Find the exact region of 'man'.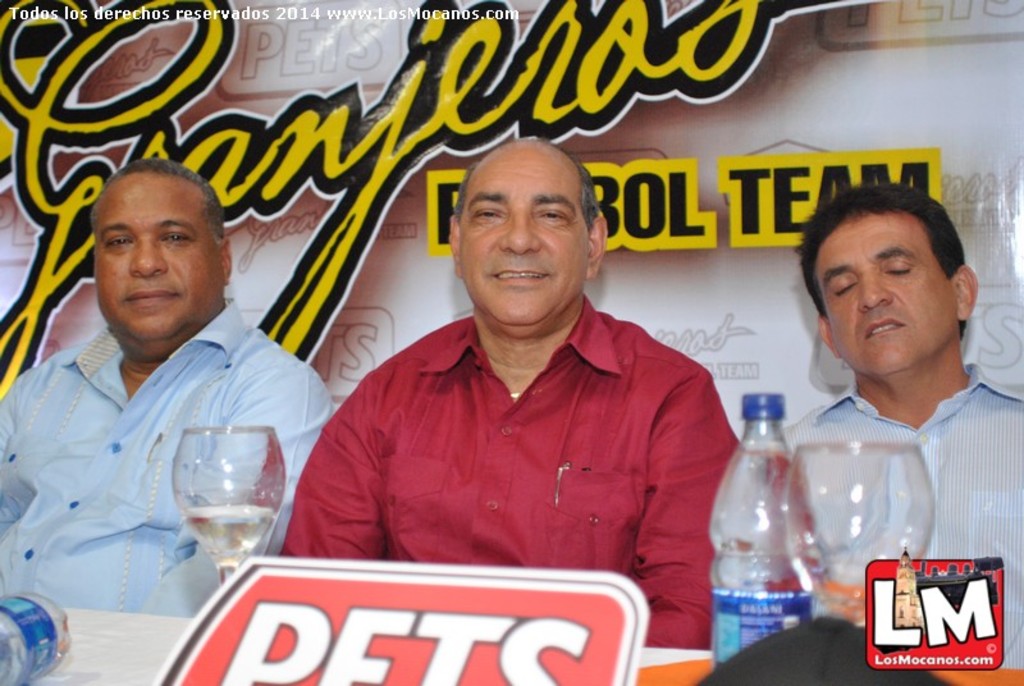
Exact region: 0:154:340:628.
